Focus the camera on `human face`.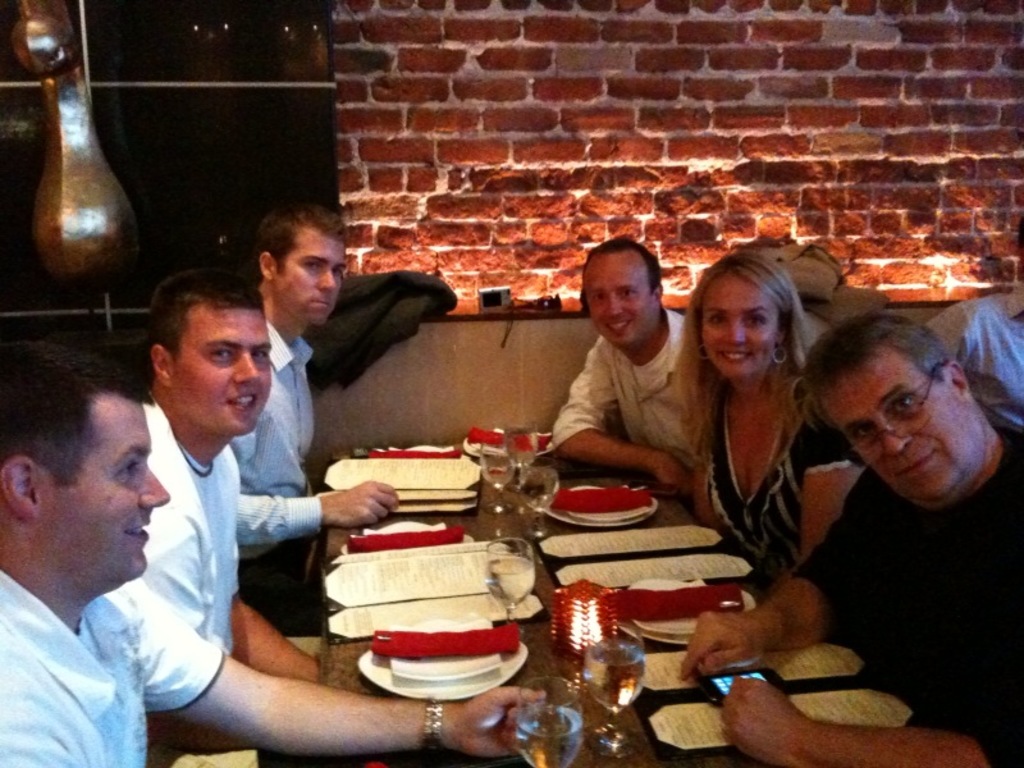
Focus region: 166/311/275/431.
